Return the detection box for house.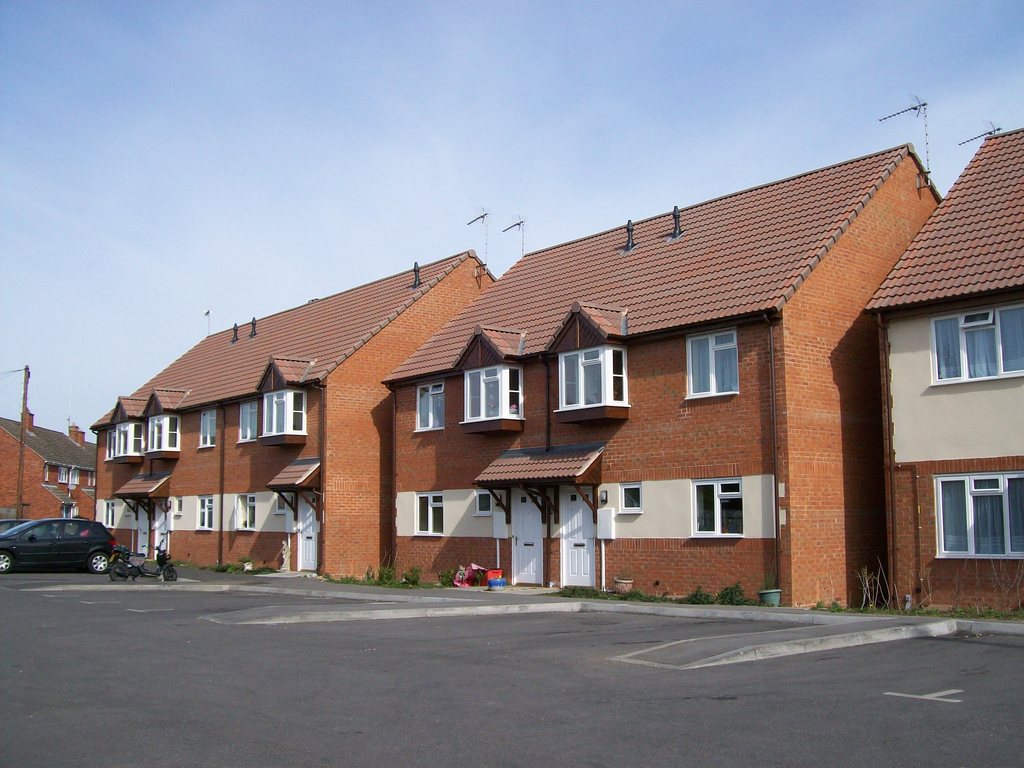
box(0, 363, 102, 534).
